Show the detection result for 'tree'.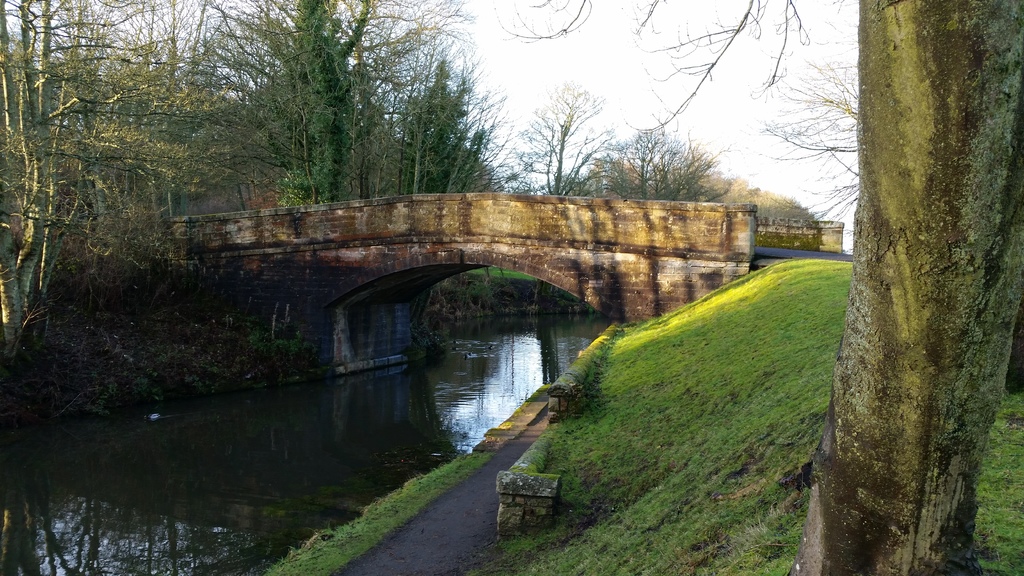
box=[0, 3, 24, 124].
